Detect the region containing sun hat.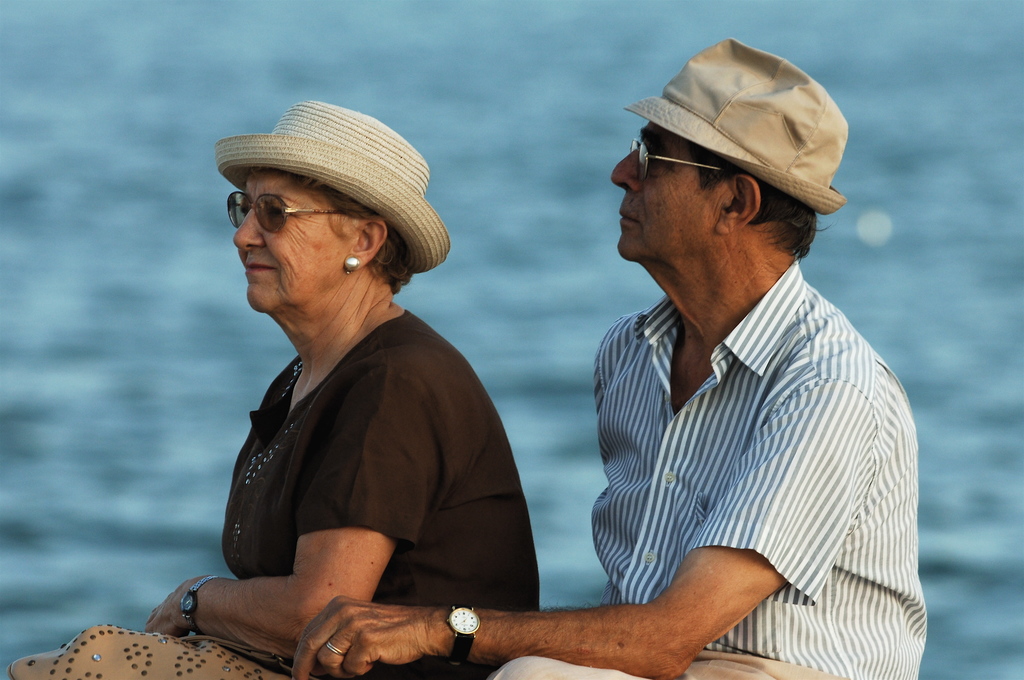
select_region(620, 34, 851, 218).
